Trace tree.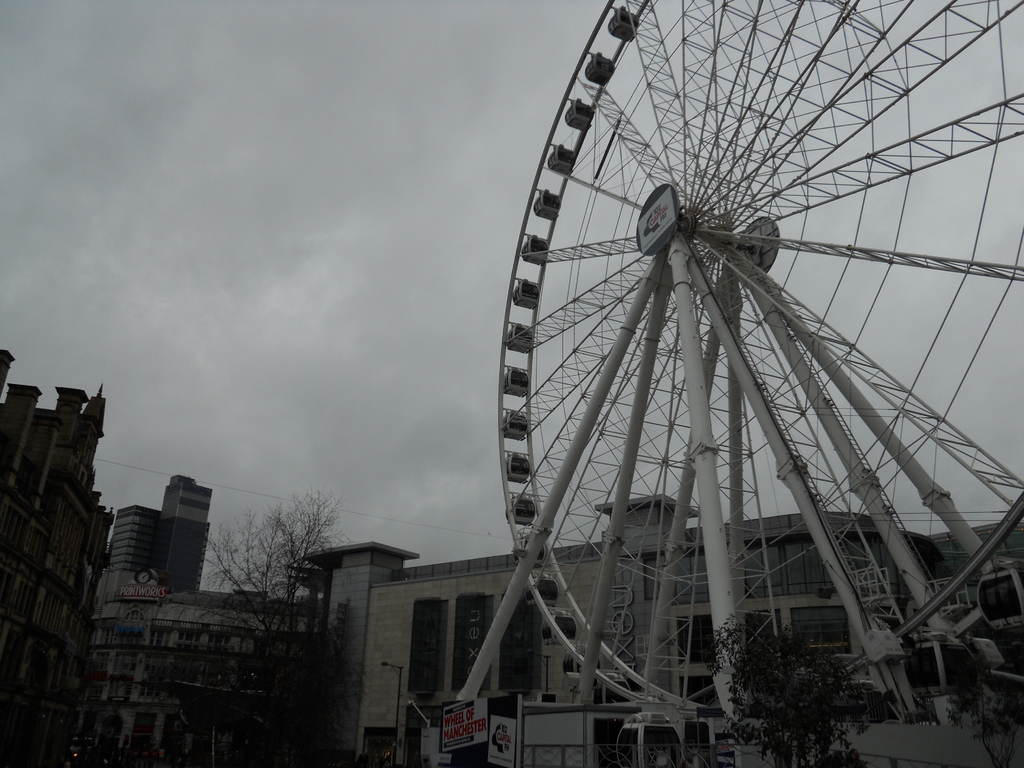
Traced to <region>941, 653, 1023, 767</region>.
